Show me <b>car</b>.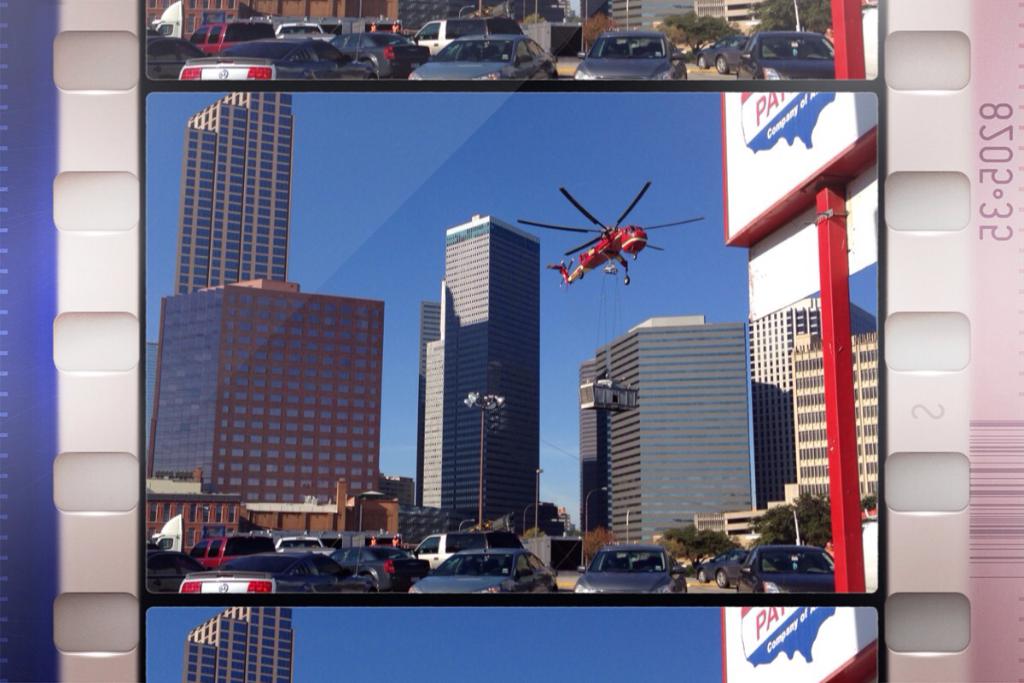
<b>car</b> is here: 406, 32, 558, 79.
